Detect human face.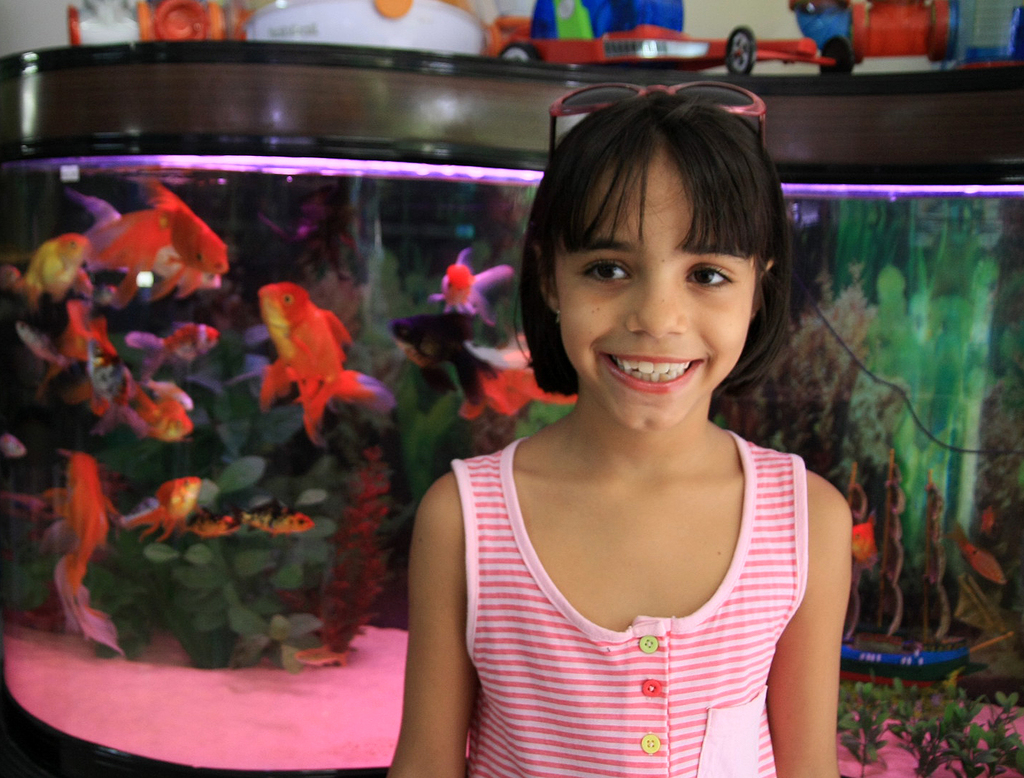
Detected at rect(545, 138, 754, 439).
